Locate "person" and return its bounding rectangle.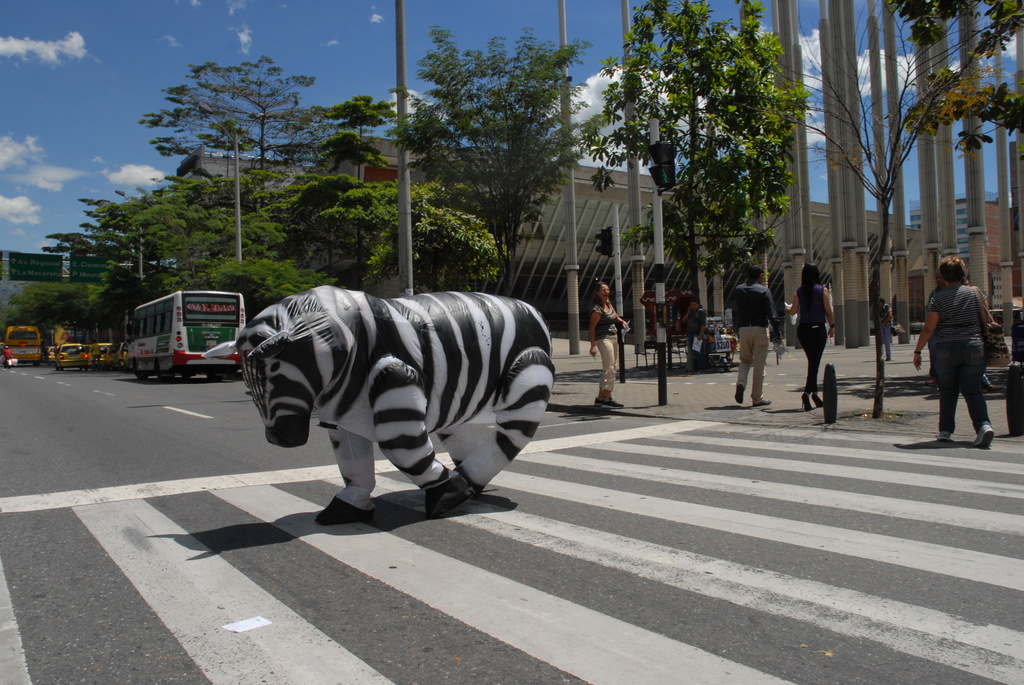
select_region(676, 295, 709, 374).
